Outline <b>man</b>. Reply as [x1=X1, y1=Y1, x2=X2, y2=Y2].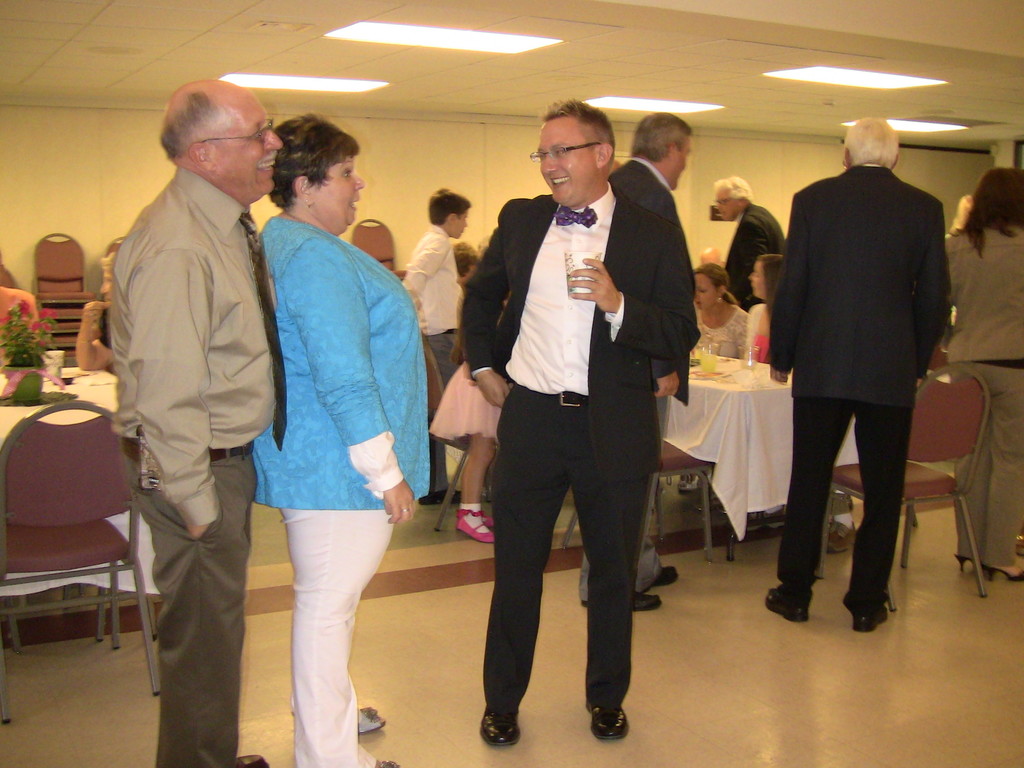
[x1=710, y1=177, x2=788, y2=331].
